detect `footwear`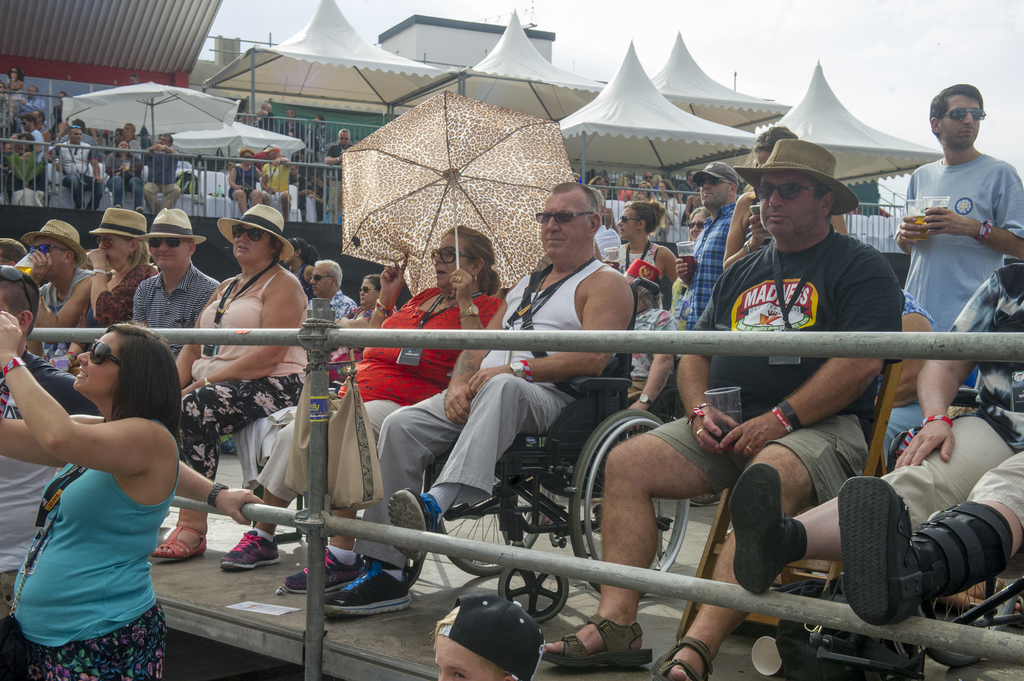
left=723, top=463, right=807, bottom=595
